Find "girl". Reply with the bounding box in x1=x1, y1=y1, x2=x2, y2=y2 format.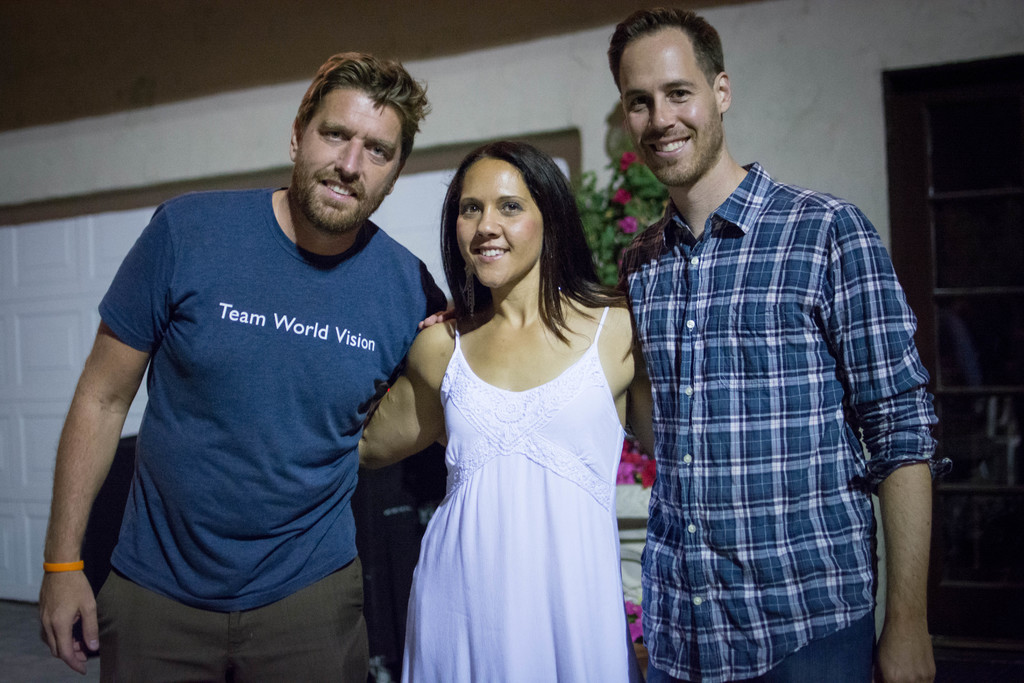
x1=358, y1=143, x2=658, y2=682.
